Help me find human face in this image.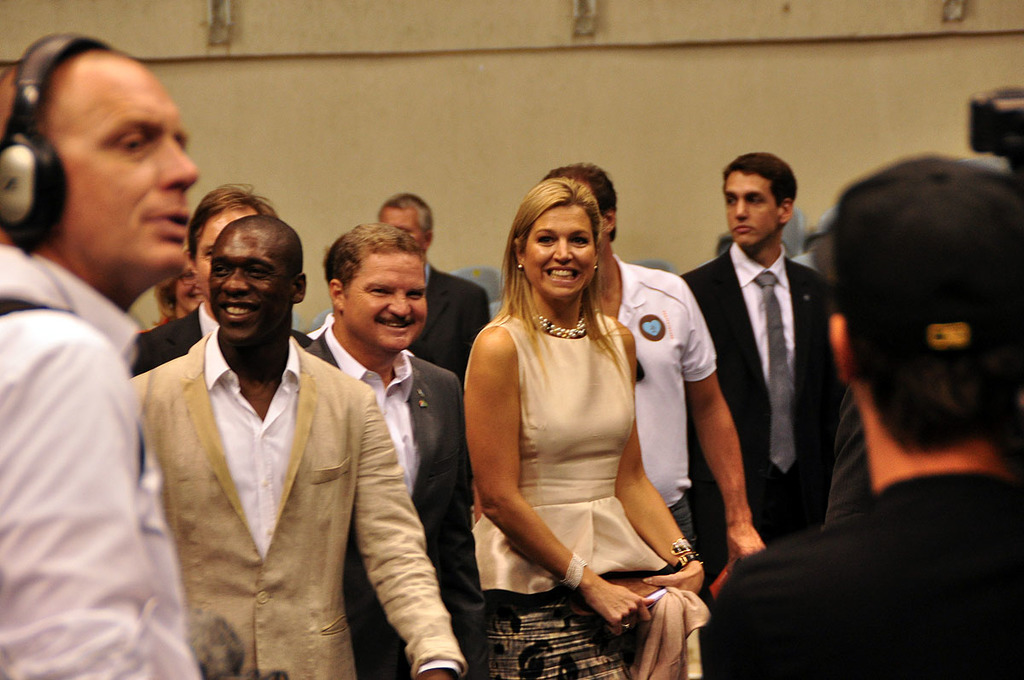
Found it: left=375, top=208, right=421, bottom=235.
